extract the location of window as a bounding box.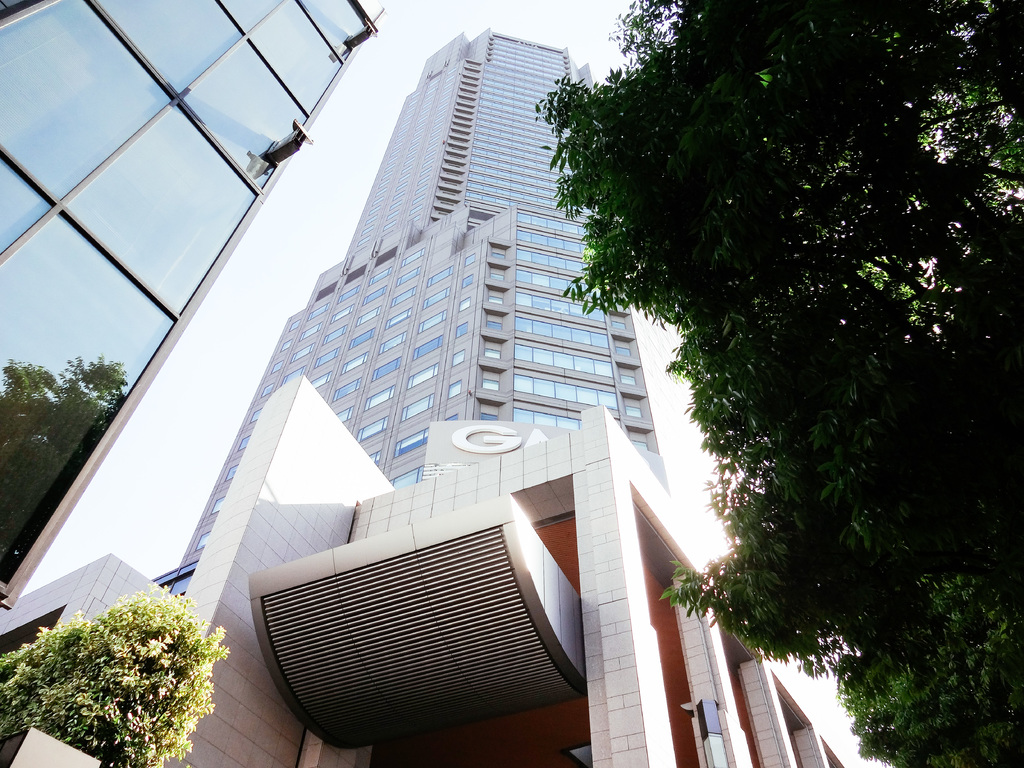
bbox(479, 371, 498, 390).
